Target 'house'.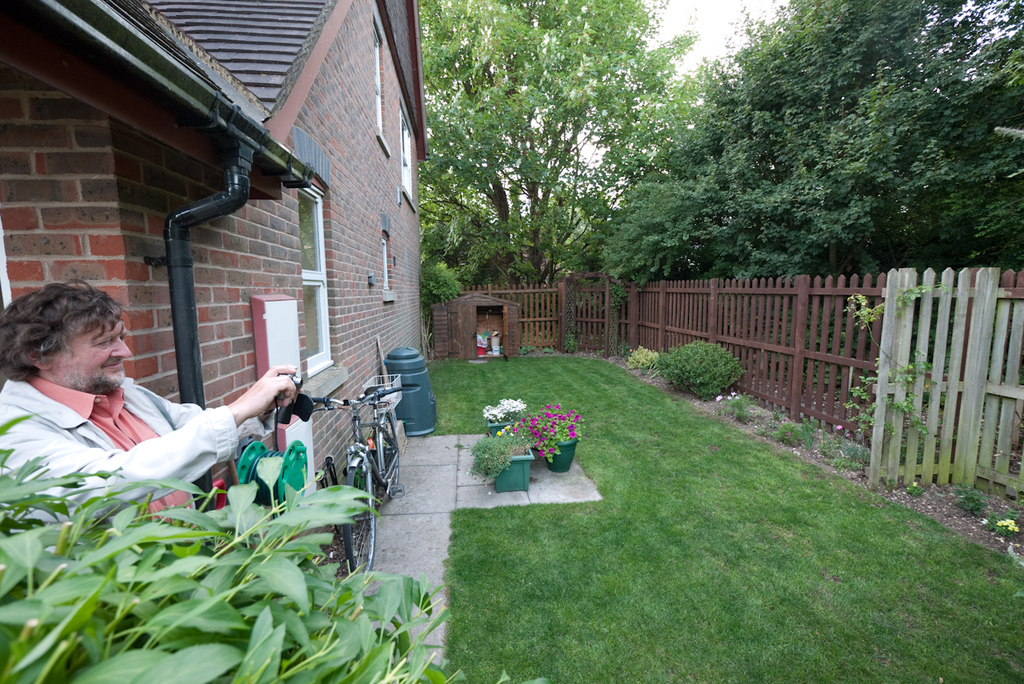
Target region: bbox=[0, 0, 428, 549].
